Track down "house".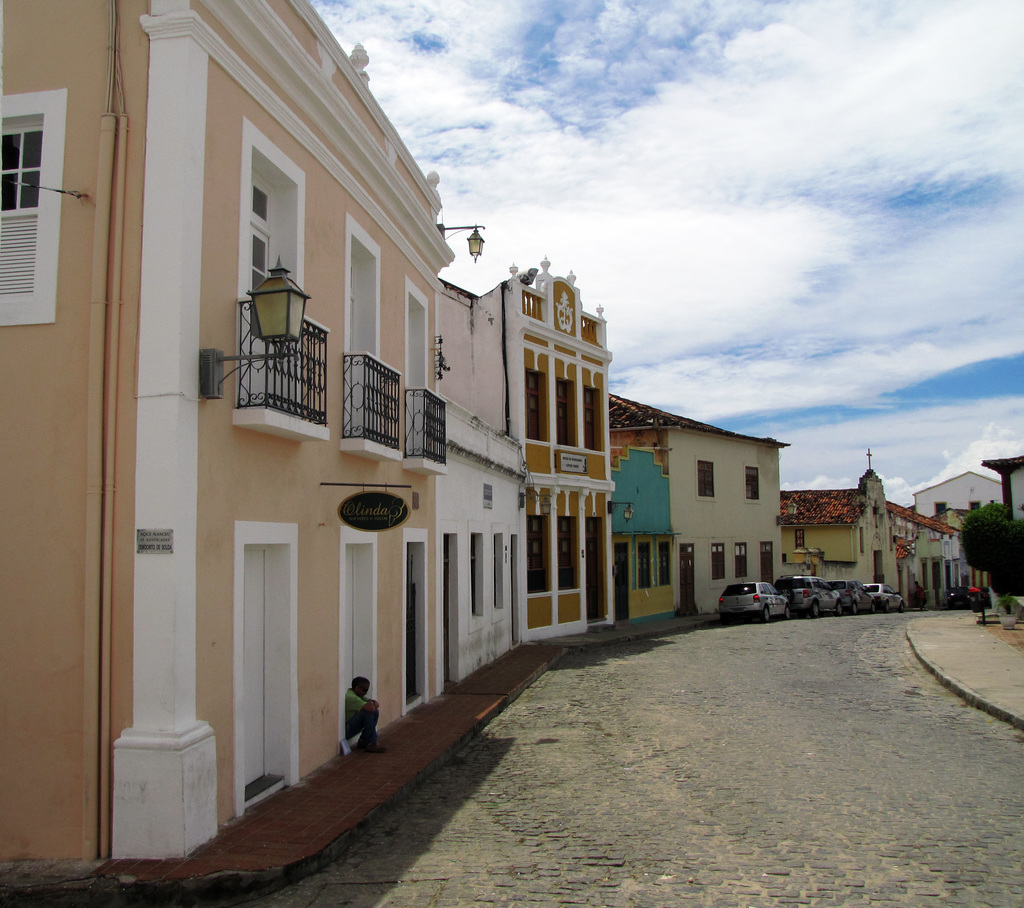
Tracked to l=0, t=0, r=446, b=866.
